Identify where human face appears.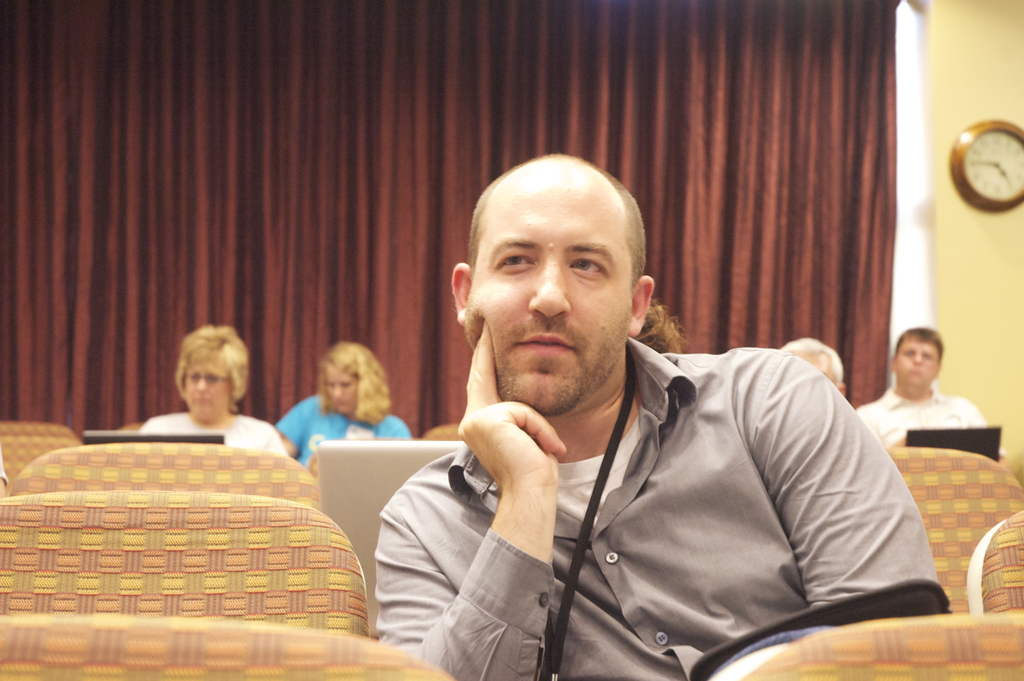
Appears at rect(899, 339, 941, 390).
